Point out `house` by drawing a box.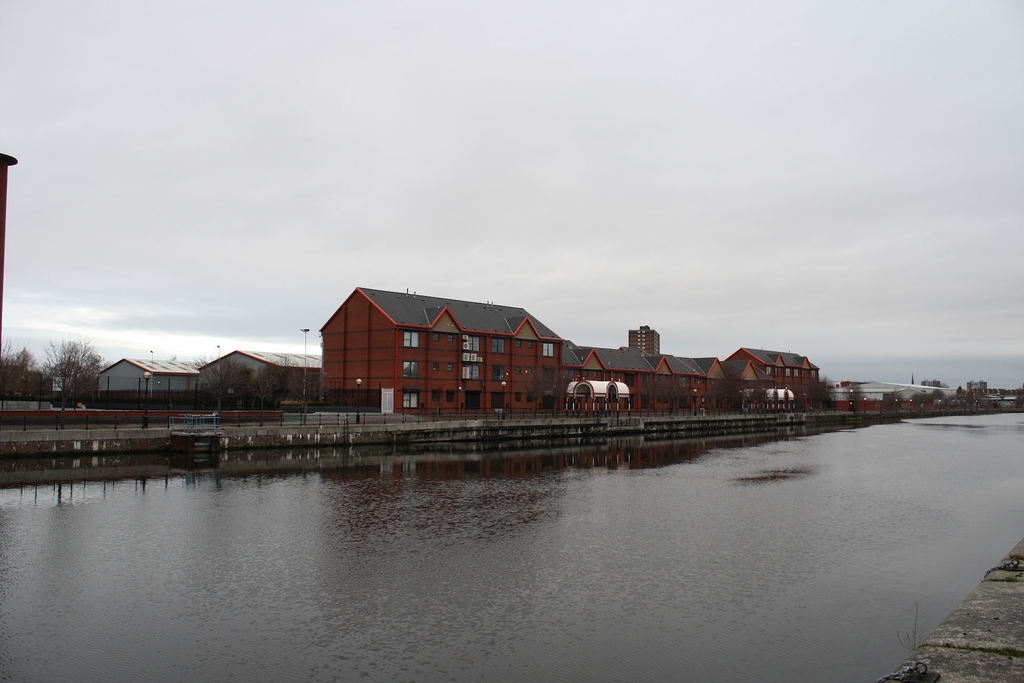
[724,345,828,406].
